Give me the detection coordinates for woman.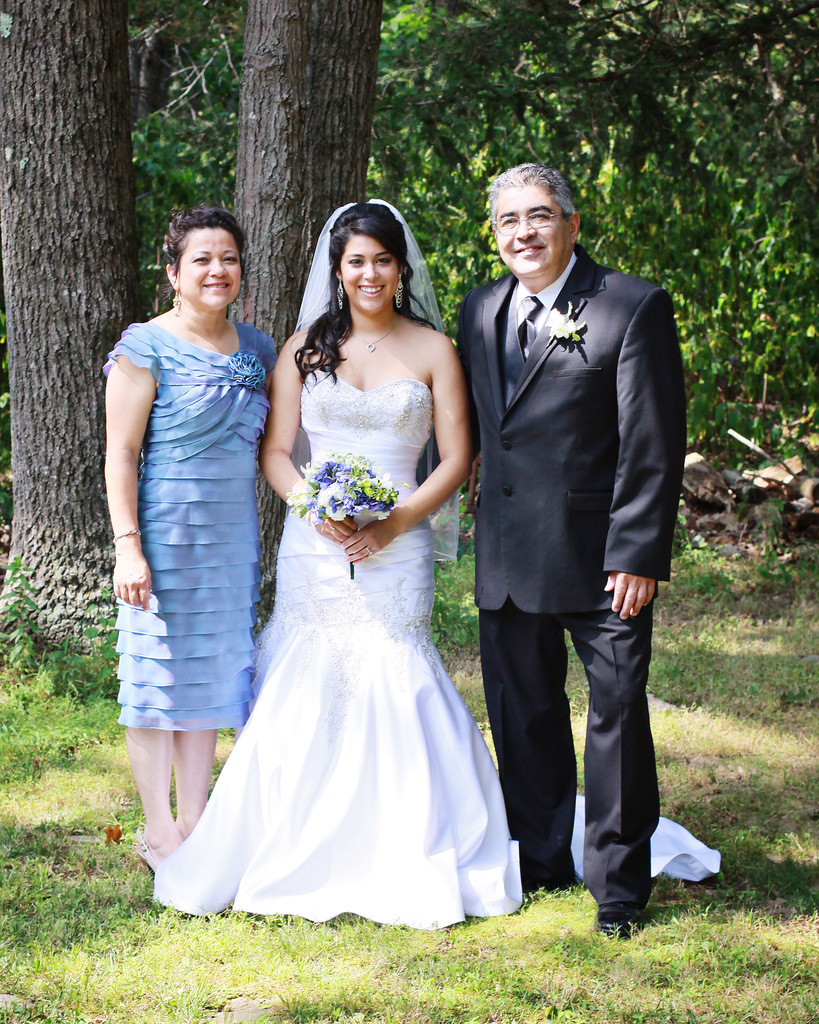
region(111, 222, 282, 870).
